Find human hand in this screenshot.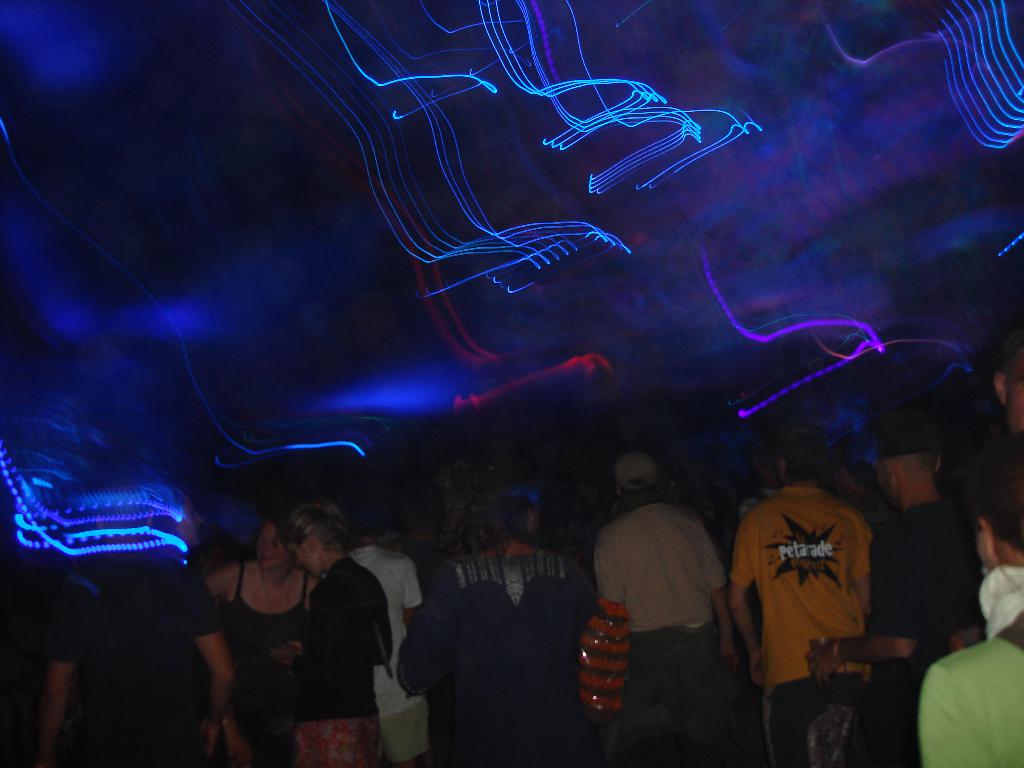
The bounding box for human hand is x1=271 y1=644 x2=296 y2=667.
